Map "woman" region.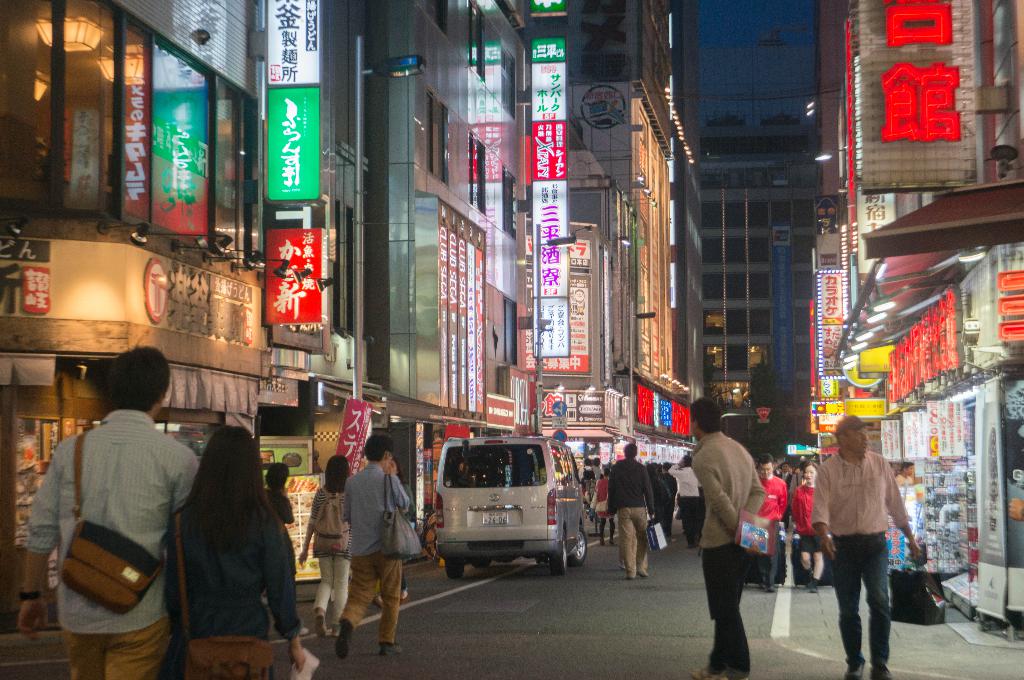
Mapped to 154,418,296,669.
